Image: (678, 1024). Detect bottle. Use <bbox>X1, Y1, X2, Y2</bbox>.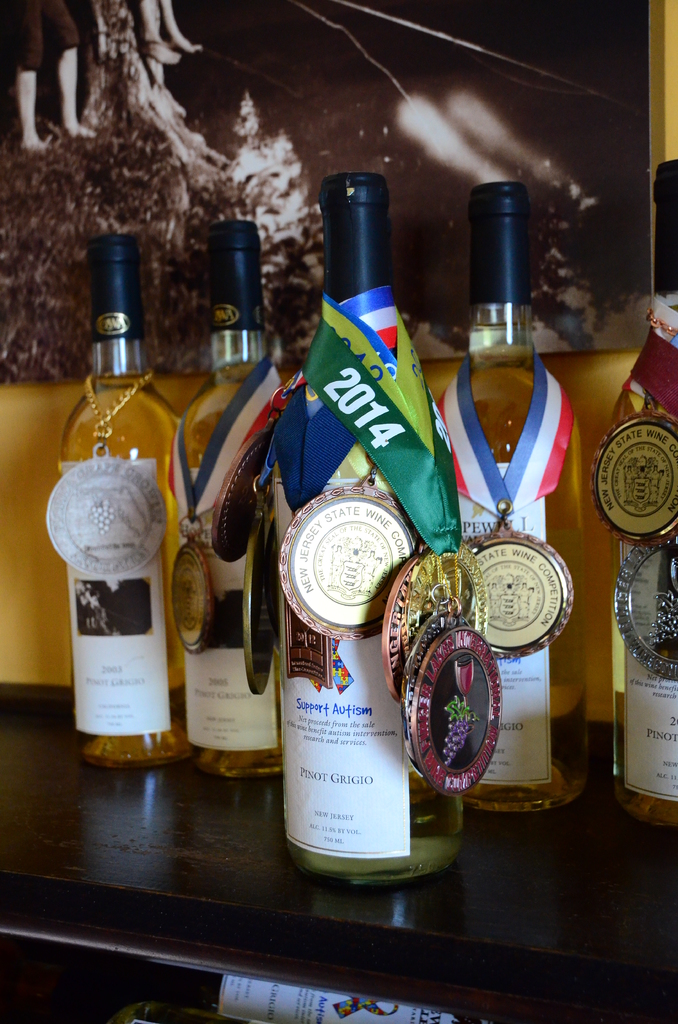
<bbox>160, 216, 293, 776</bbox>.
